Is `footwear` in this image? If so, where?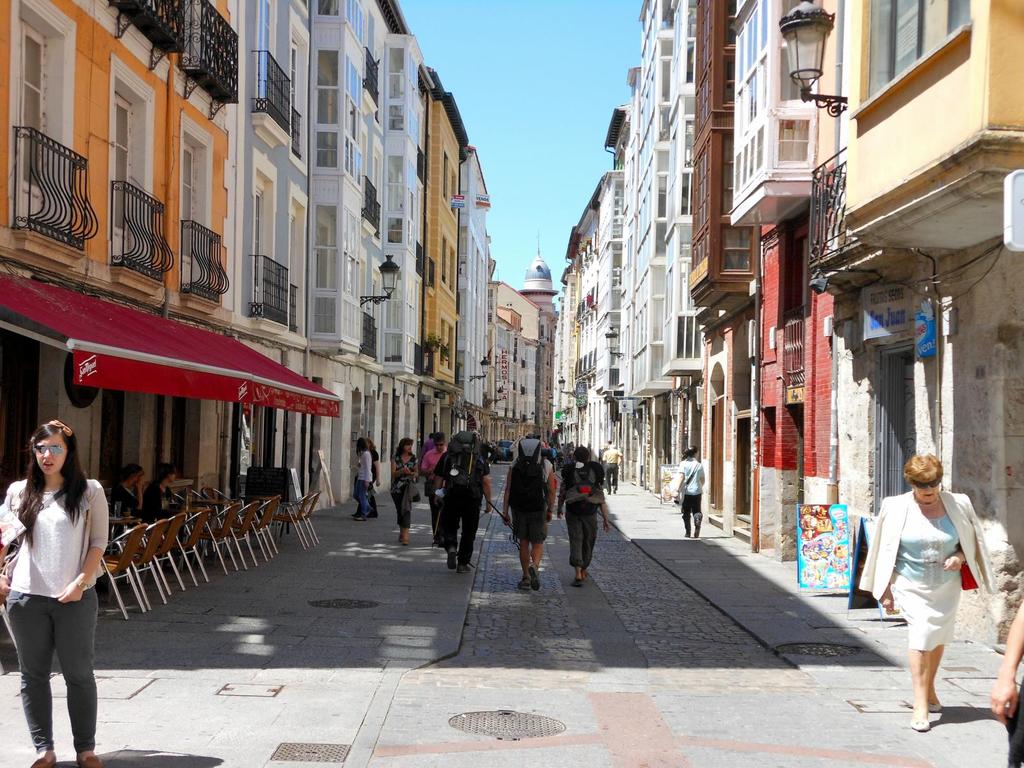
Yes, at bbox=(458, 564, 470, 573).
